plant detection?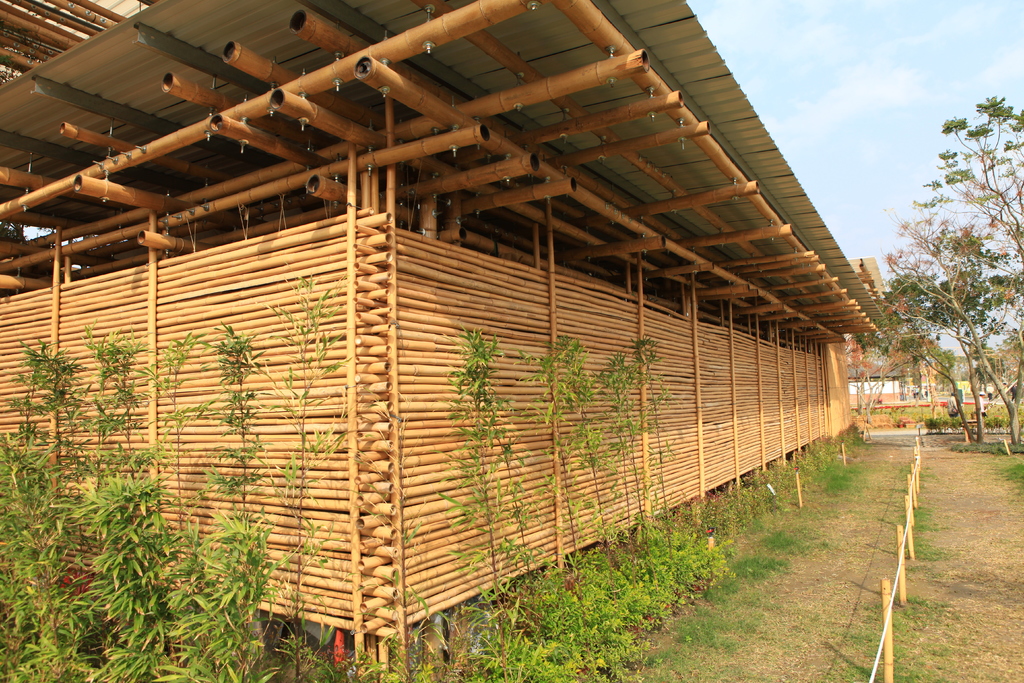
crop(906, 500, 930, 521)
